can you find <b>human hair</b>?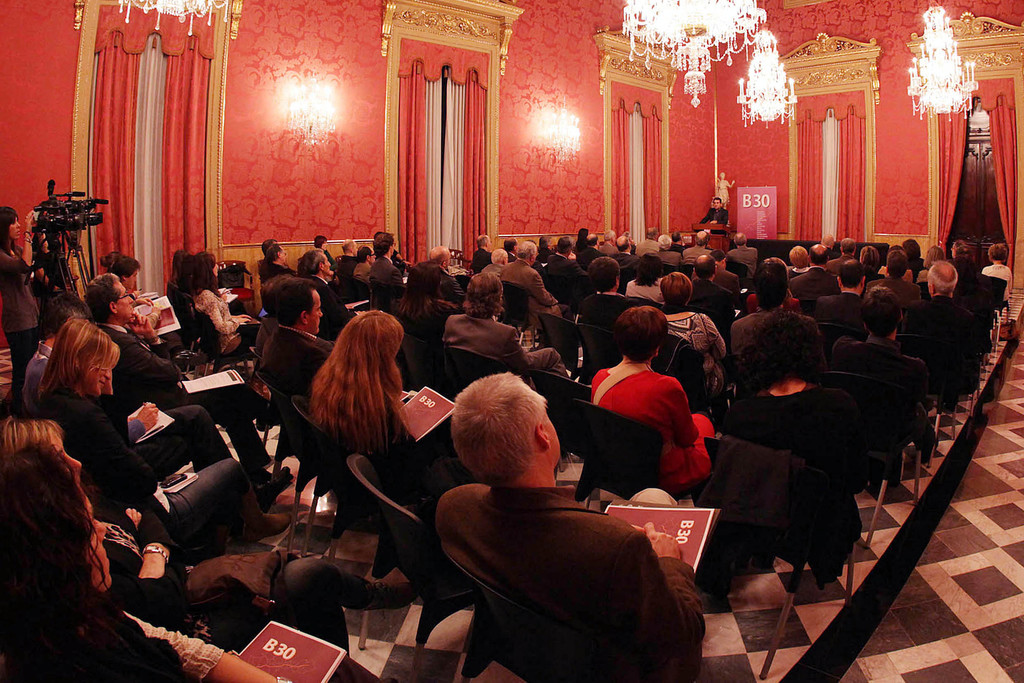
Yes, bounding box: box(654, 234, 670, 251).
